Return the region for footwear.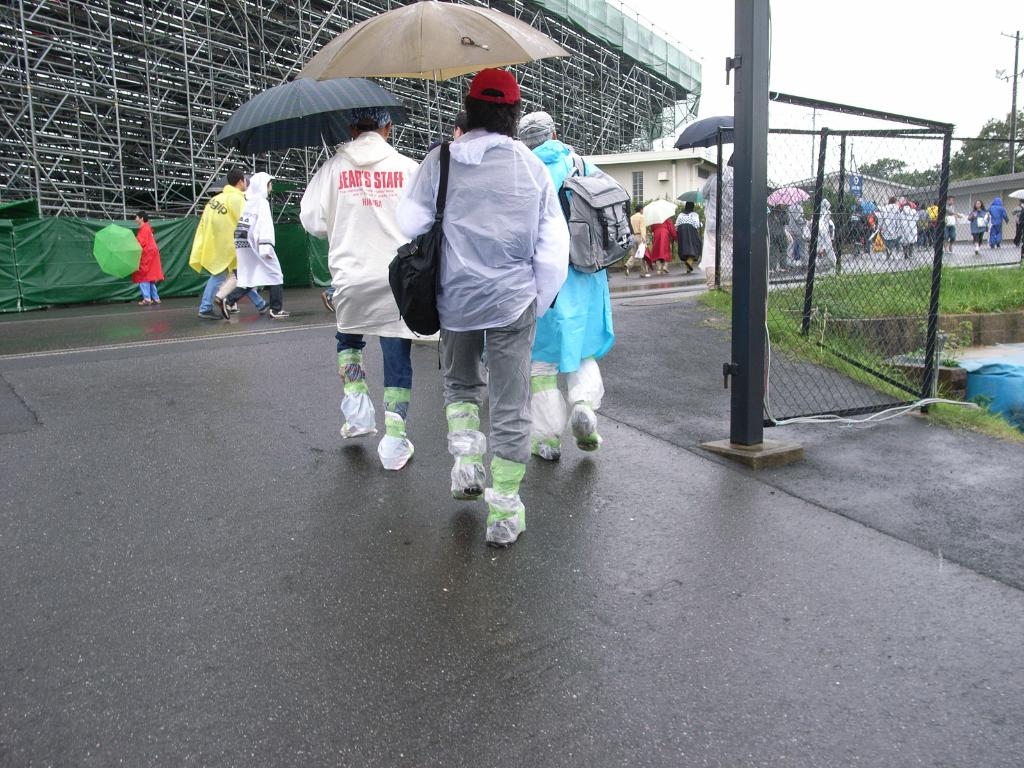
{"left": 574, "top": 397, "right": 606, "bottom": 457}.
